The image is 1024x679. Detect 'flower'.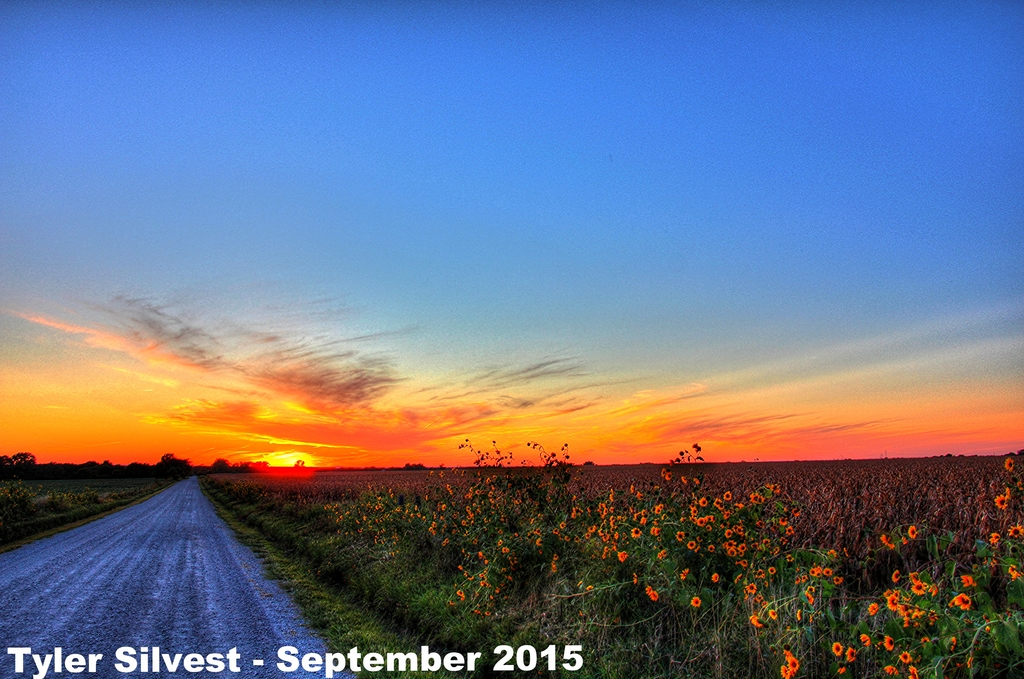
Detection: 822 565 835 586.
